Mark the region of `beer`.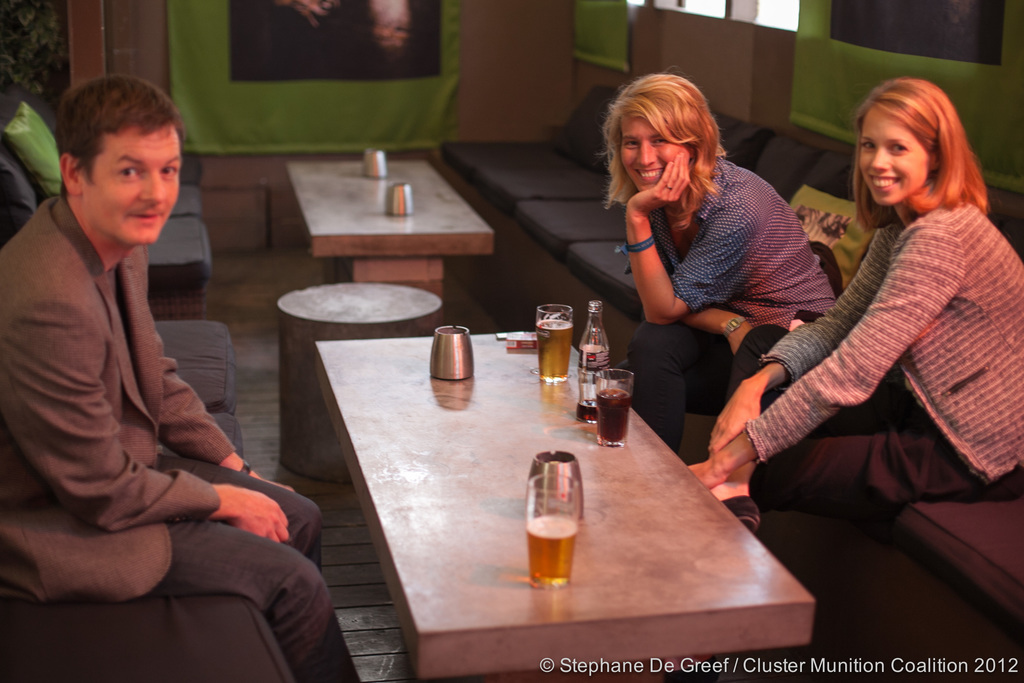
Region: l=518, t=461, r=574, b=588.
